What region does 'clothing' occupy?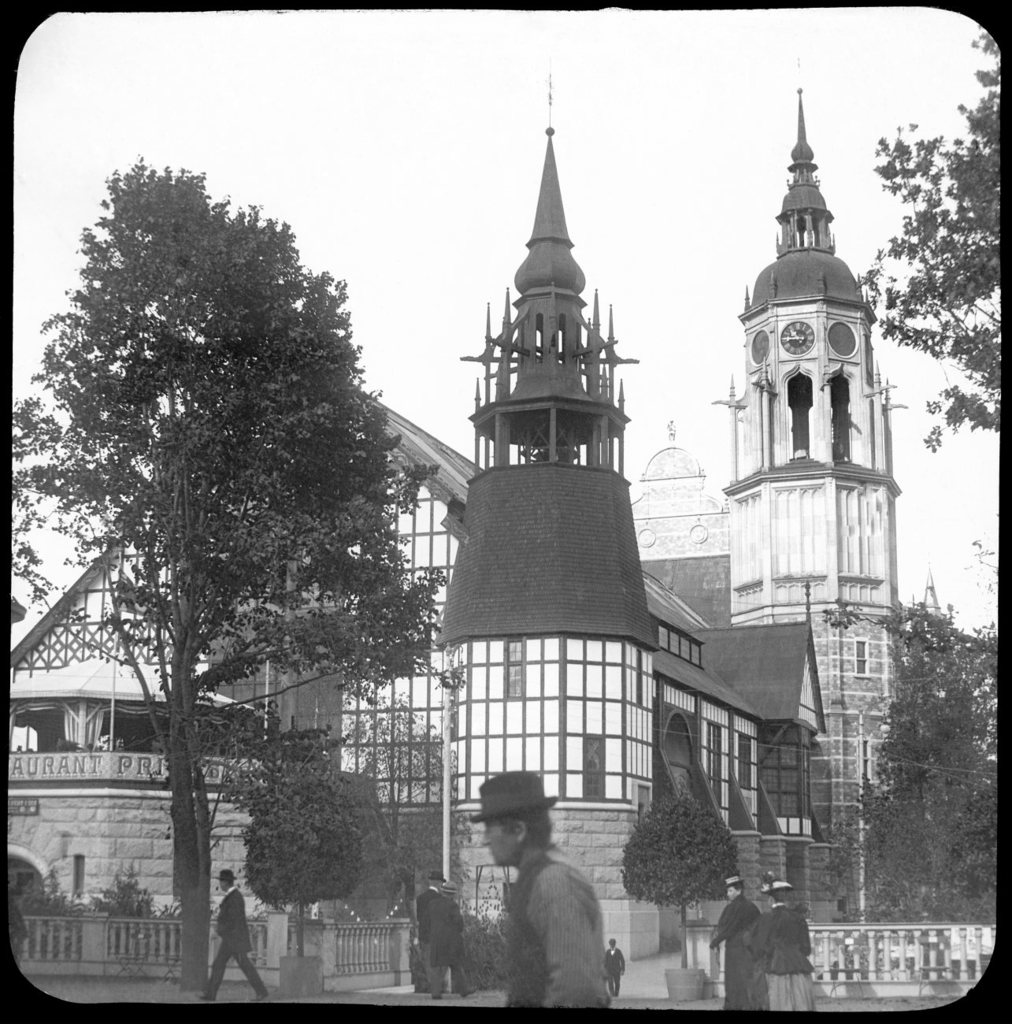
(x1=206, y1=887, x2=268, y2=995).
